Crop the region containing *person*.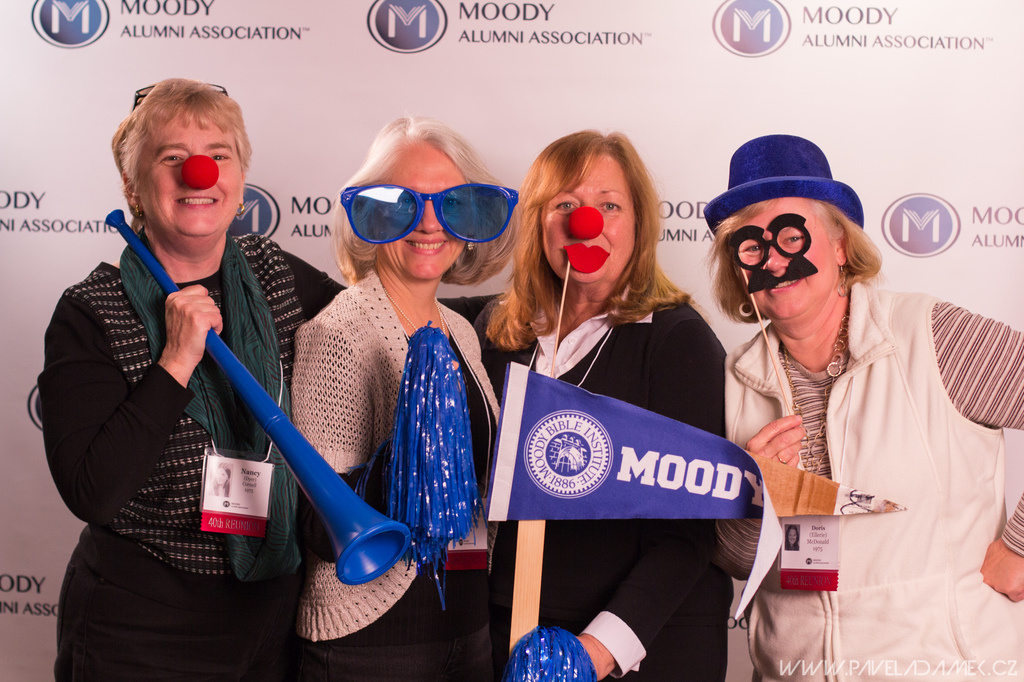
Crop region: 38,72,337,681.
